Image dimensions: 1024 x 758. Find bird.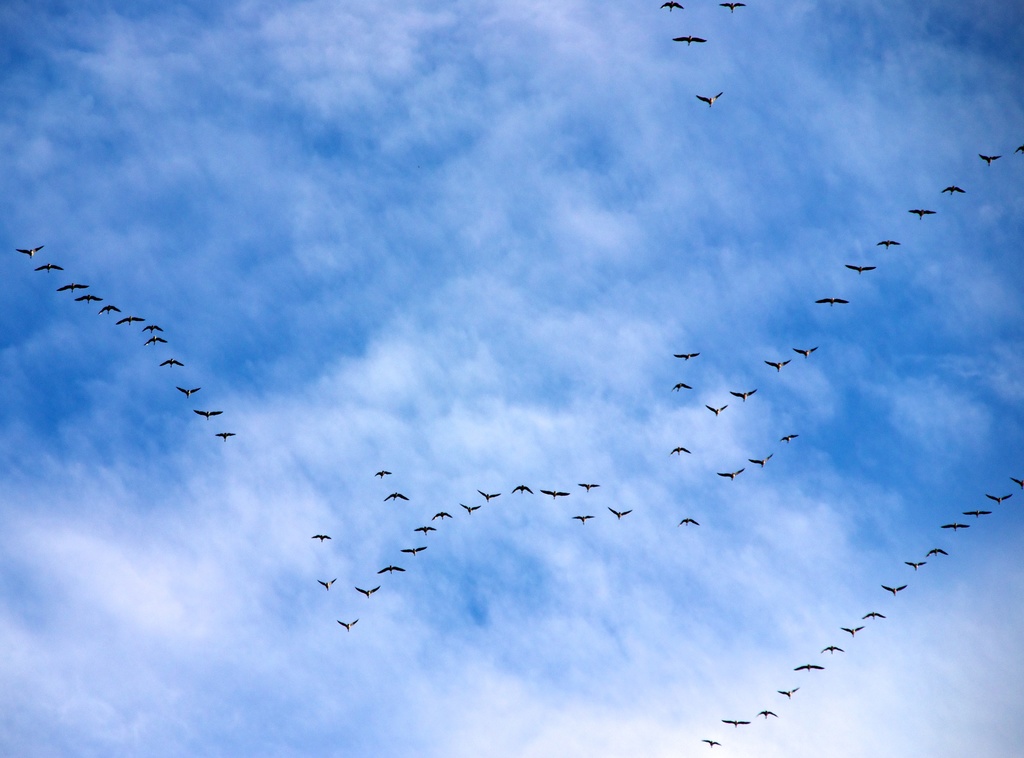
left=781, top=432, right=800, bottom=447.
